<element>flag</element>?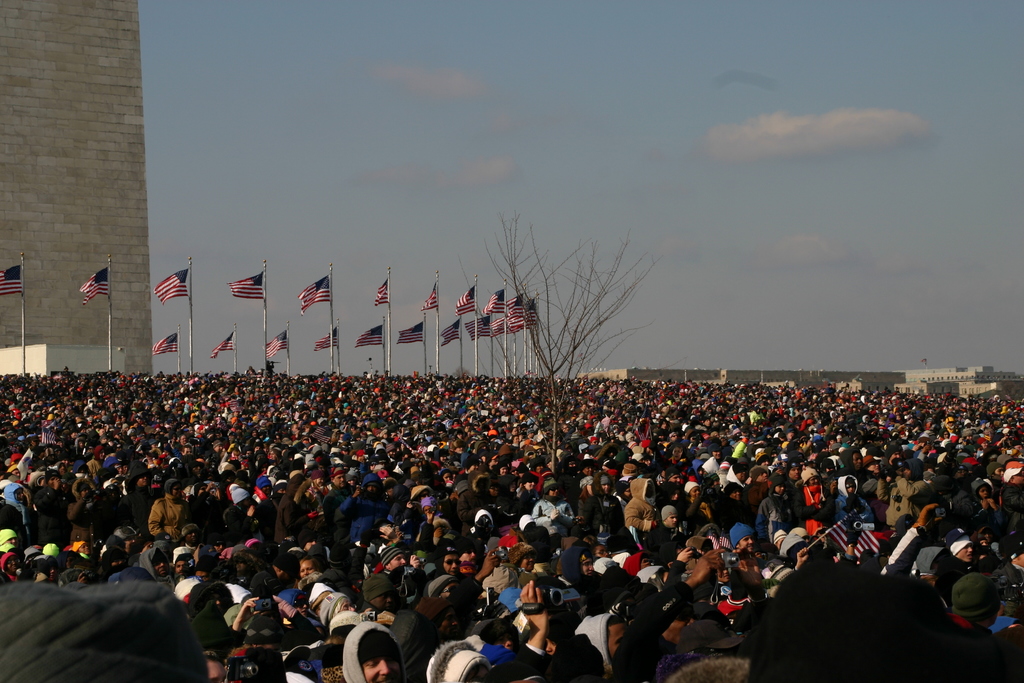
bbox=(465, 318, 488, 344)
